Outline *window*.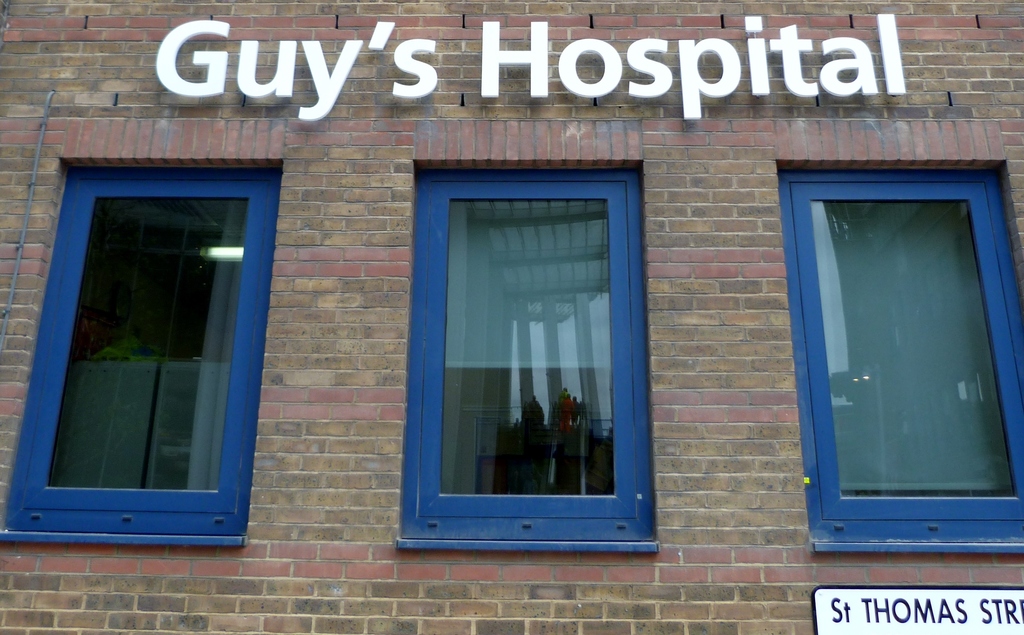
Outline: l=401, t=158, r=657, b=548.
